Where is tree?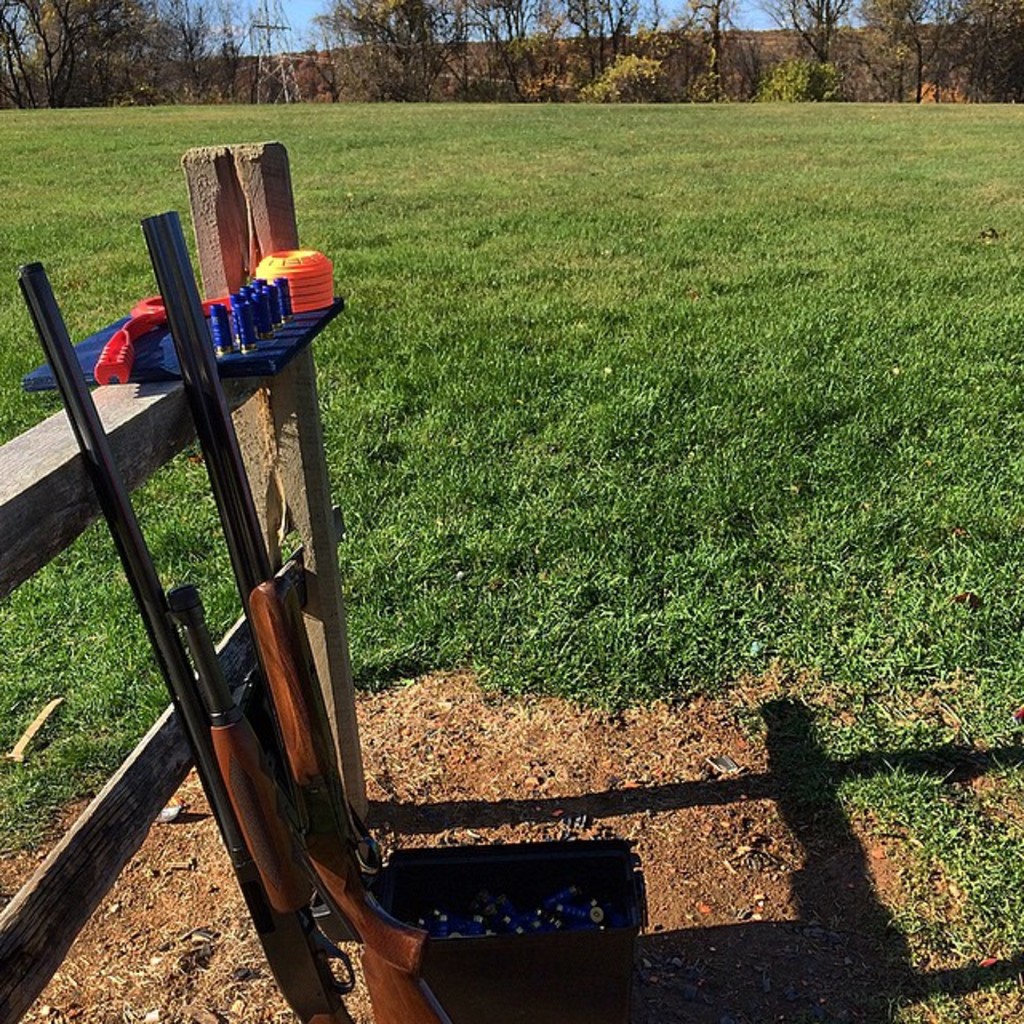
select_region(80, 0, 168, 99).
